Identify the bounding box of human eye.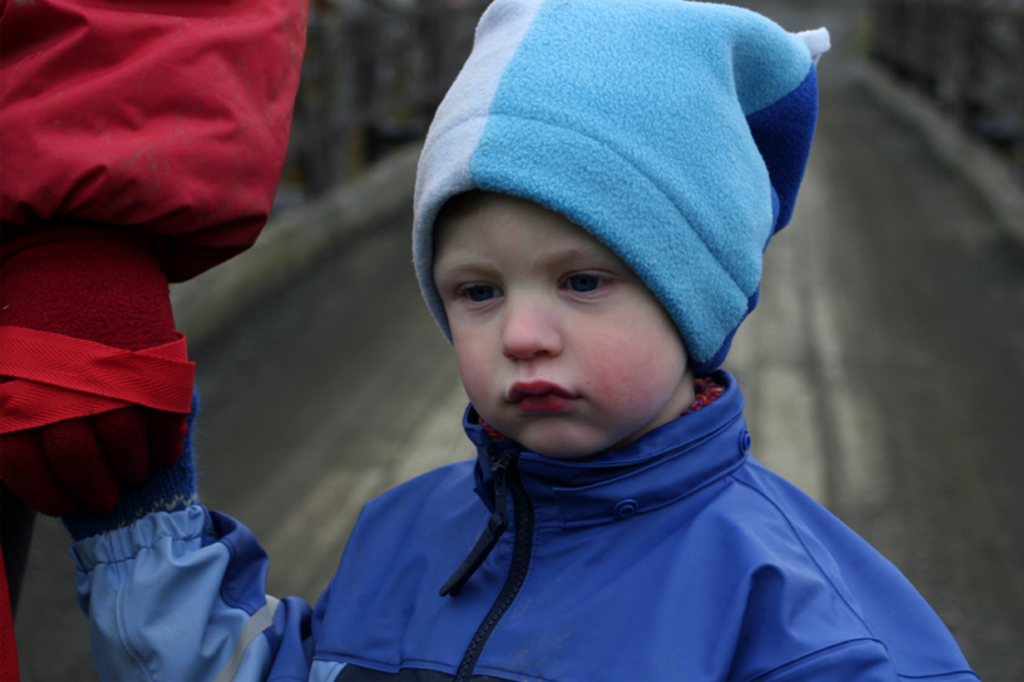
x1=444 y1=273 x2=508 y2=311.
